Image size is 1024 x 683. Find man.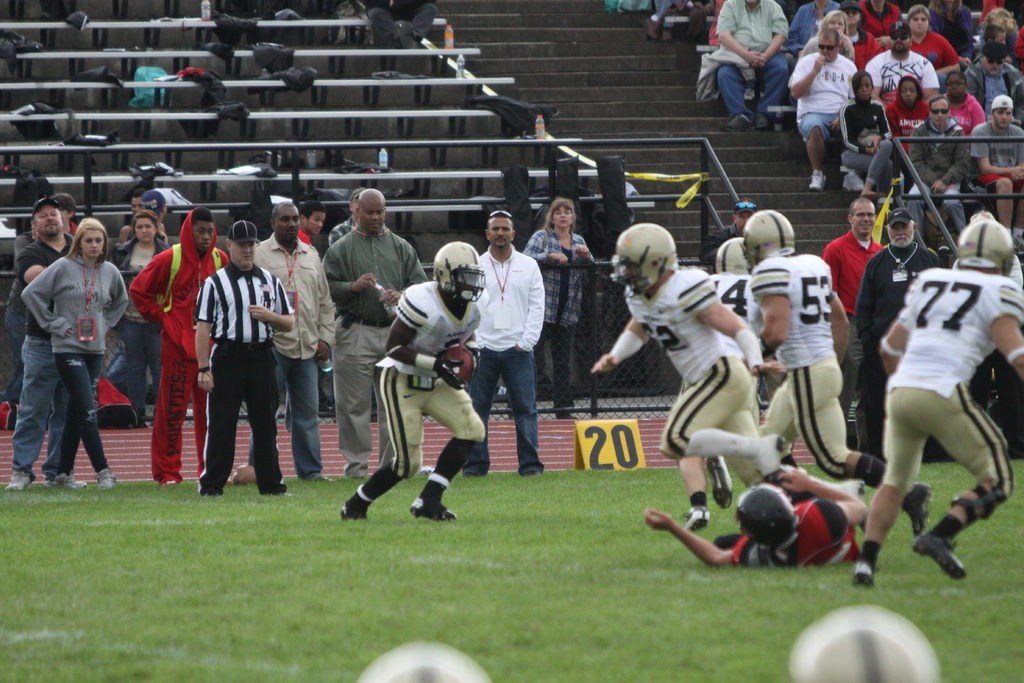
locate(247, 202, 332, 483).
